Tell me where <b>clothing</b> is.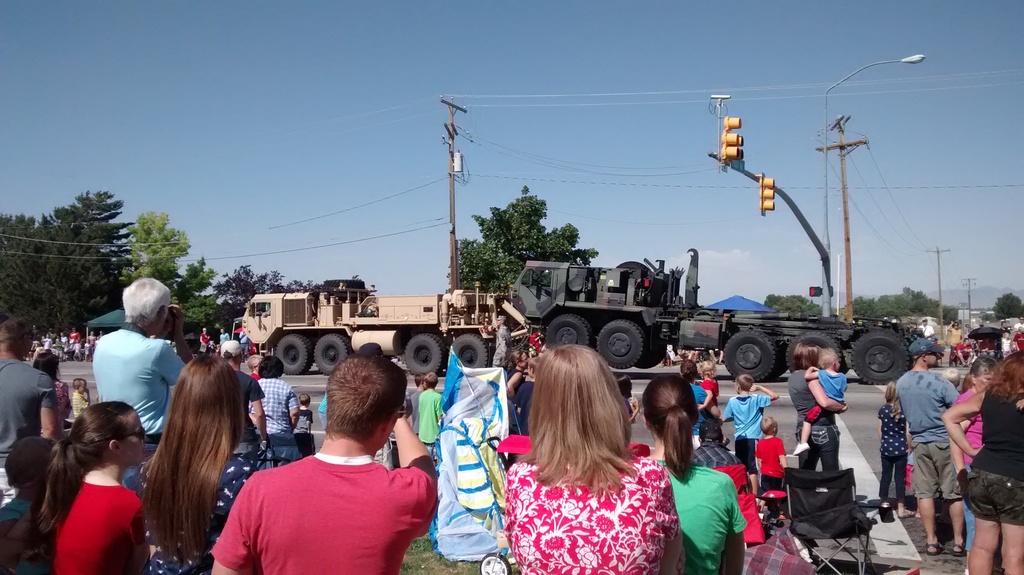
<b>clothing</b> is at x1=753, y1=442, x2=785, y2=498.
